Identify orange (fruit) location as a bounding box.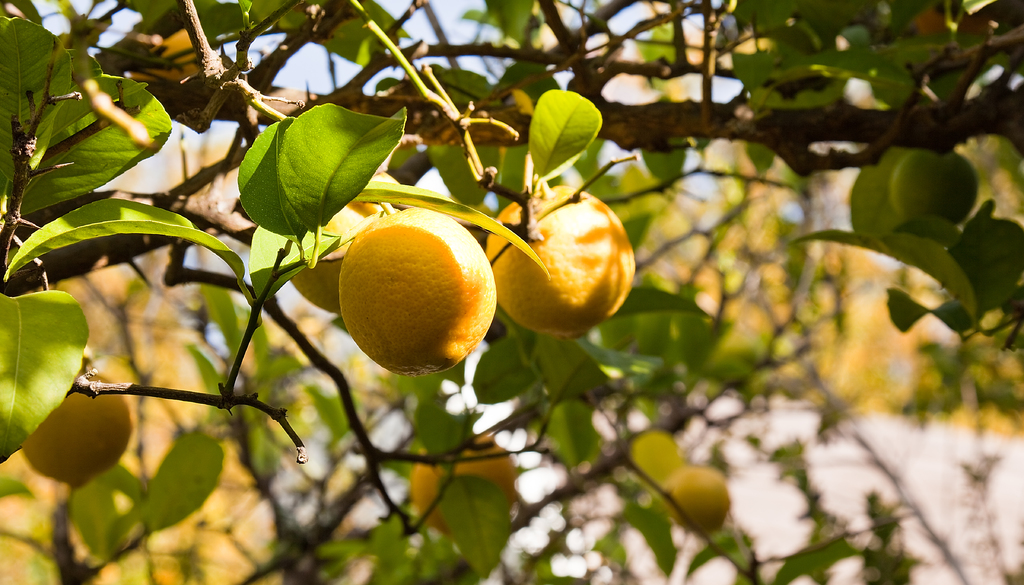
(356,195,510,373).
